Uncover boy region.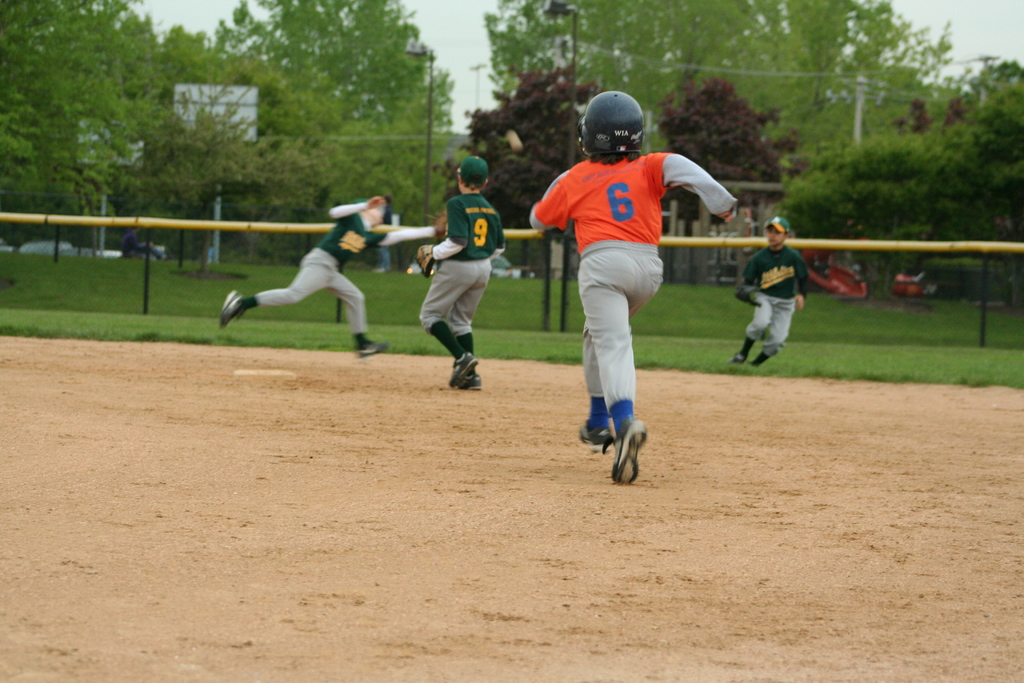
Uncovered: box=[214, 197, 449, 362].
